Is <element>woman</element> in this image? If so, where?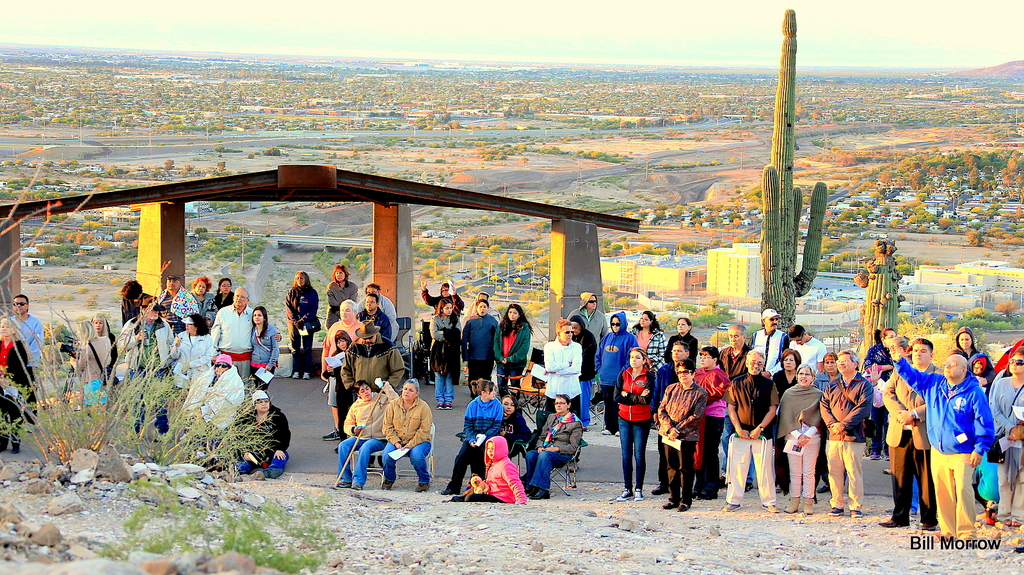
Yes, at box=[323, 262, 360, 332].
